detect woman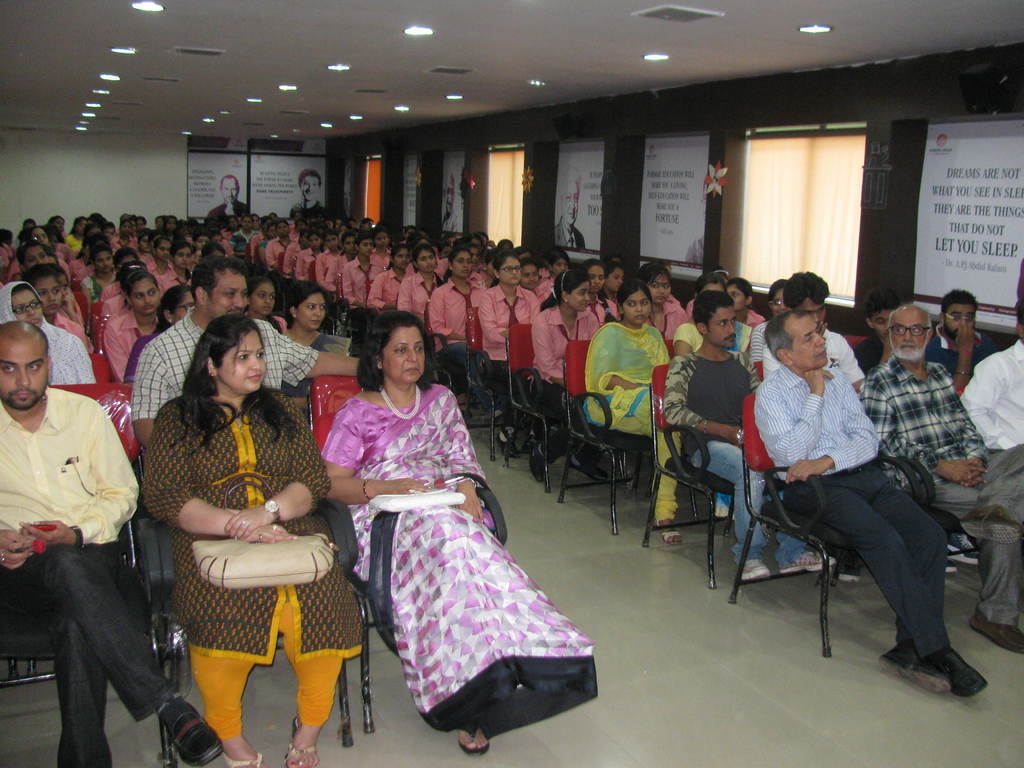
{"x1": 518, "y1": 255, "x2": 541, "y2": 303}
